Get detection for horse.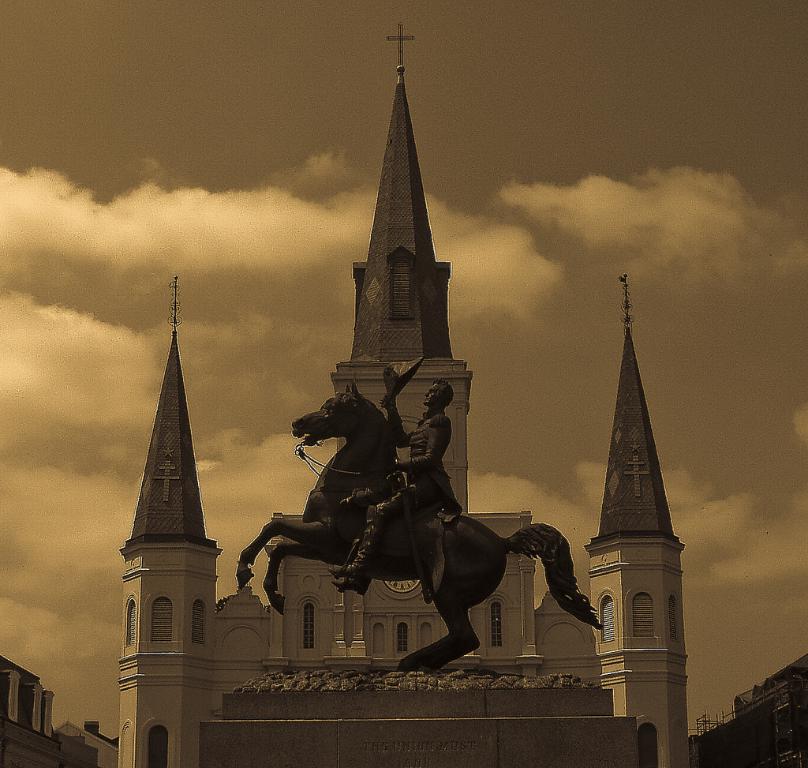
Detection: (234, 379, 606, 676).
